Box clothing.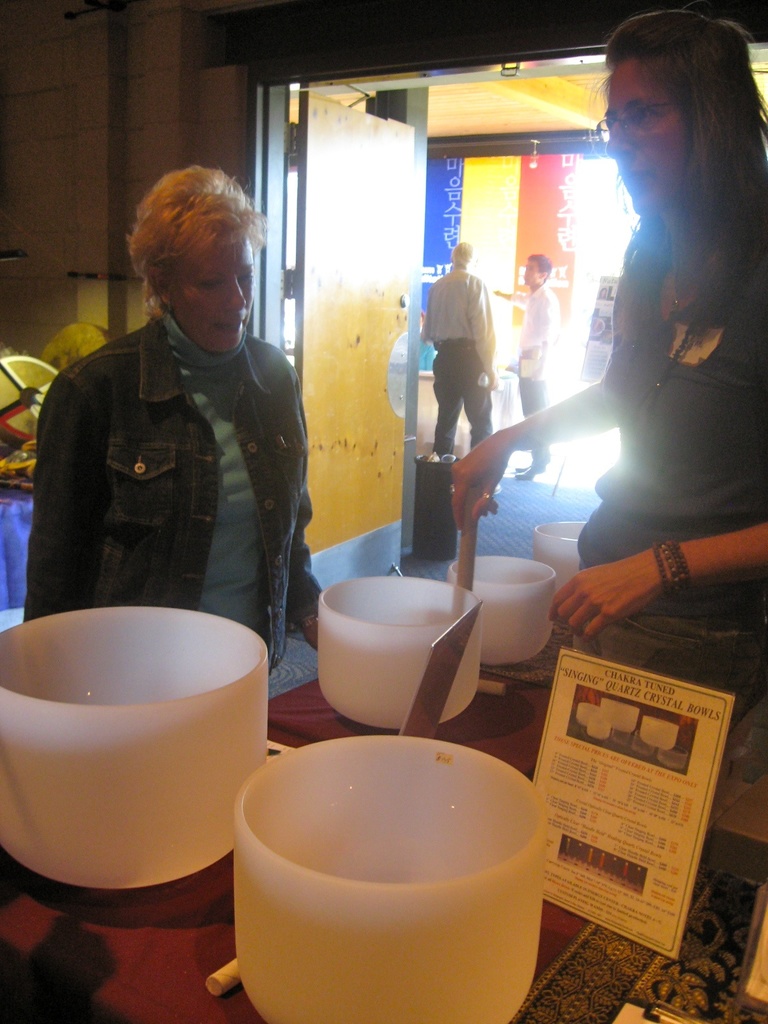
{"x1": 13, "y1": 246, "x2": 326, "y2": 675}.
